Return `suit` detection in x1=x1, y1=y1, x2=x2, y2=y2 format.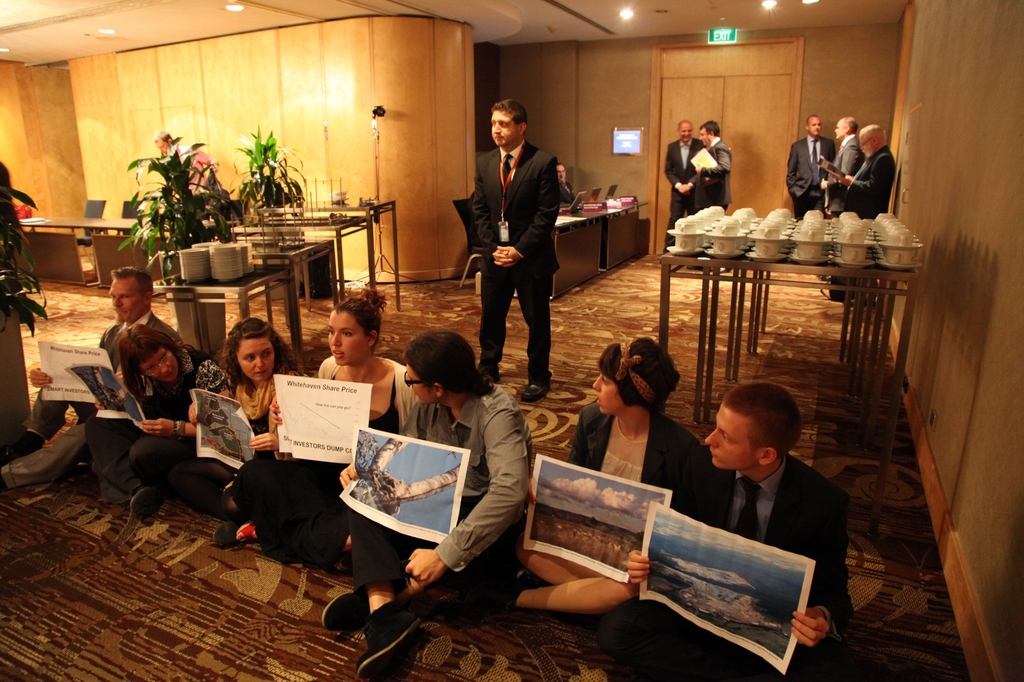
x1=0, y1=313, x2=182, y2=491.
